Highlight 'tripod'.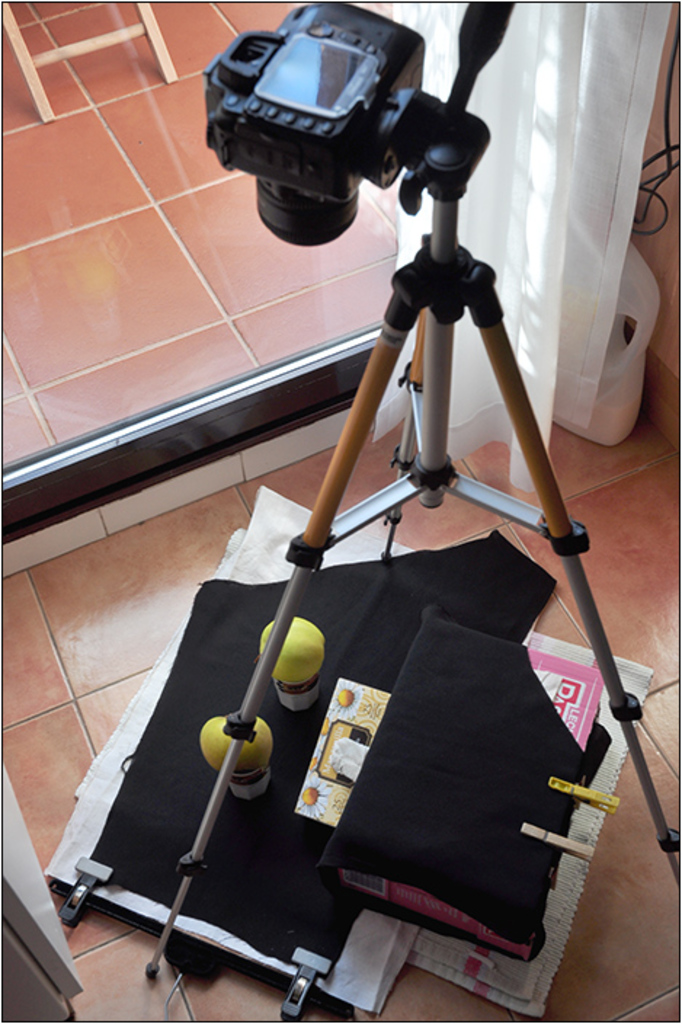
Highlighted region: <region>147, 0, 681, 992</region>.
